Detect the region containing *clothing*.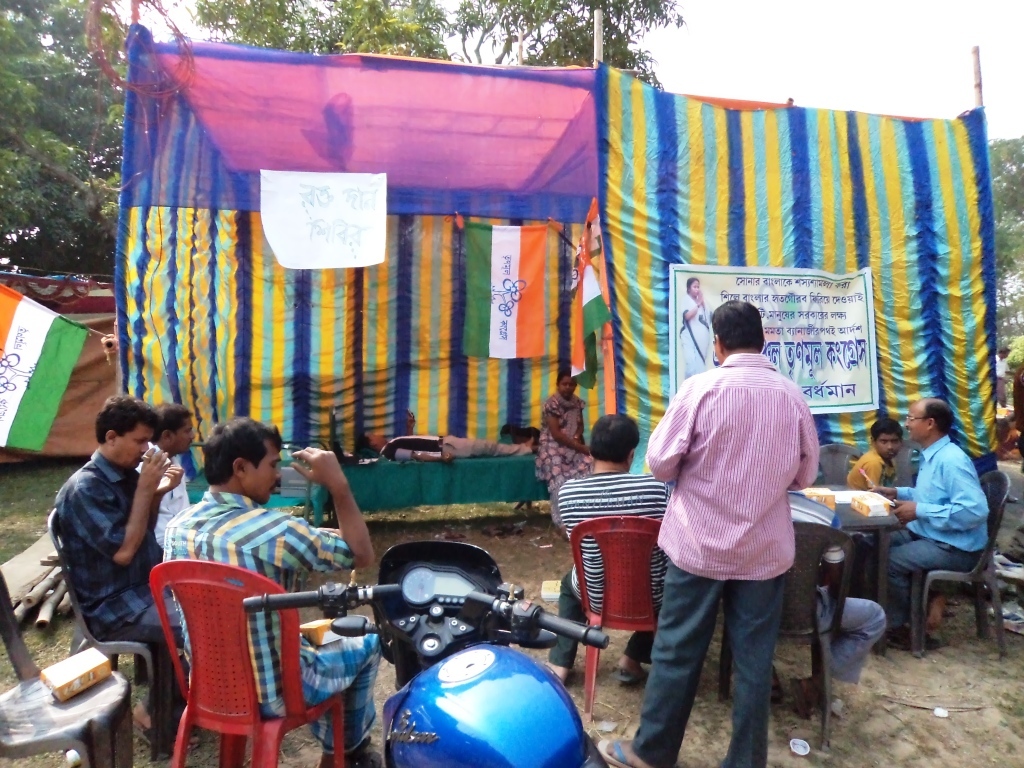
pyautogui.locateOnScreen(132, 443, 190, 550).
